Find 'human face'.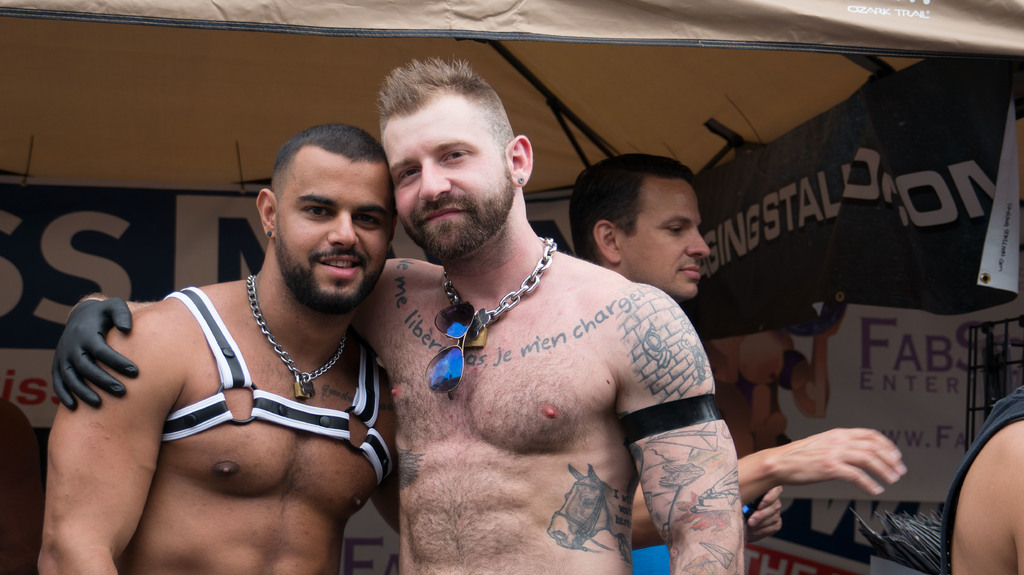
rect(380, 102, 504, 264).
